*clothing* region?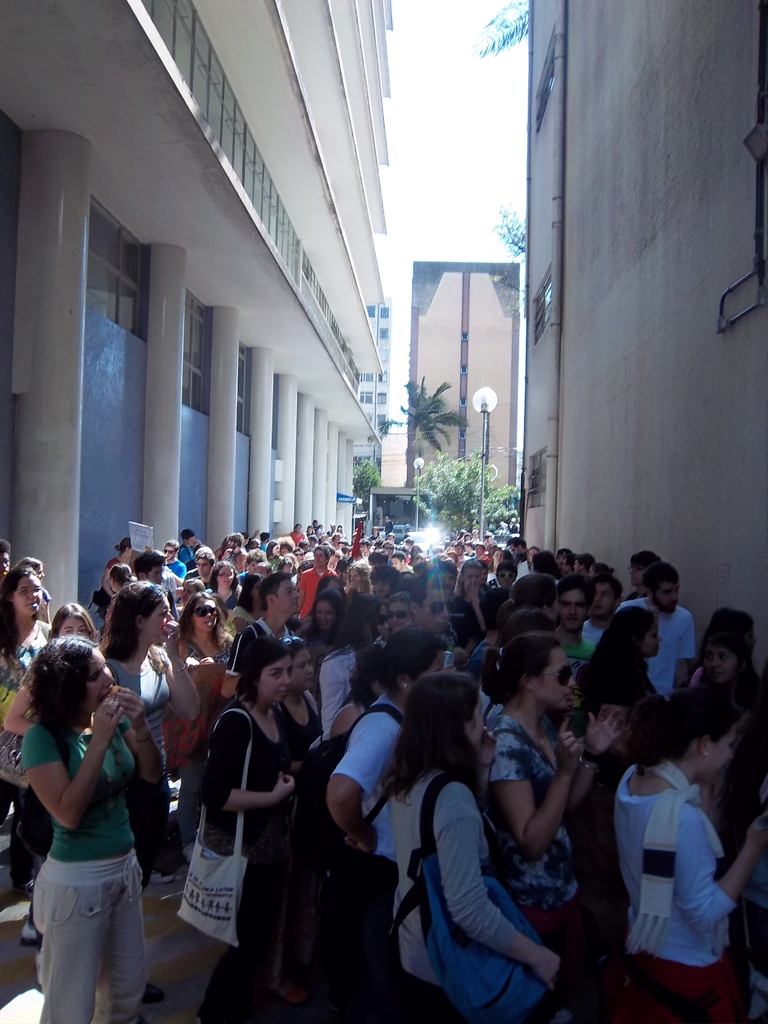
[483, 690, 515, 727]
